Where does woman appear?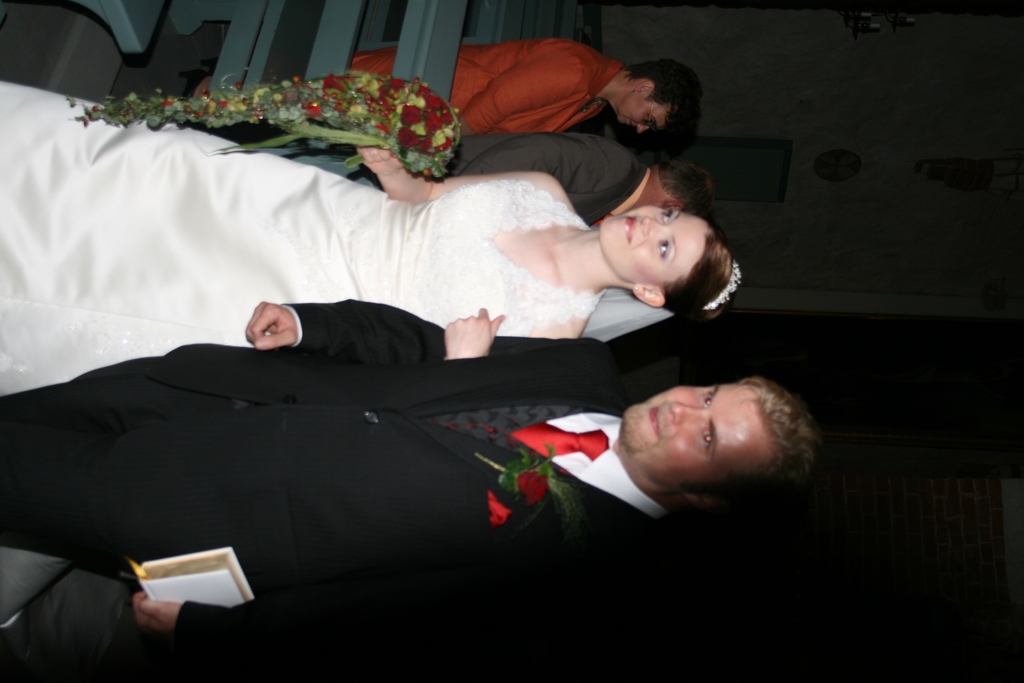
Appears at Rect(349, 33, 708, 173).
